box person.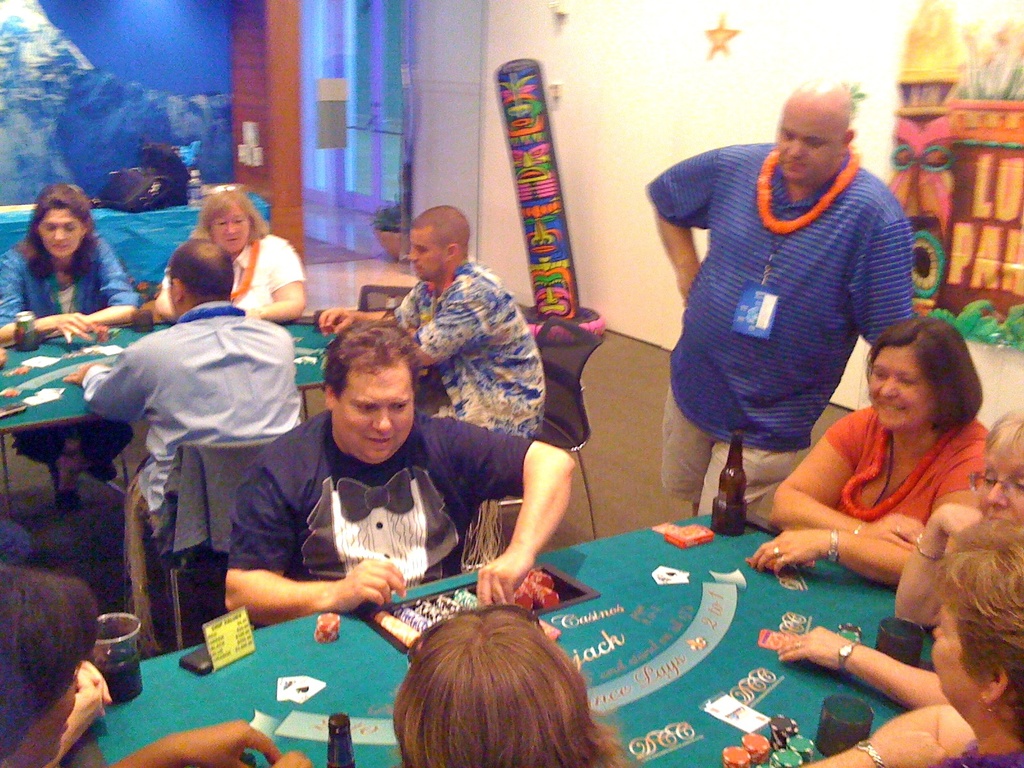
<region>391, 606, 628, 767</region>.
